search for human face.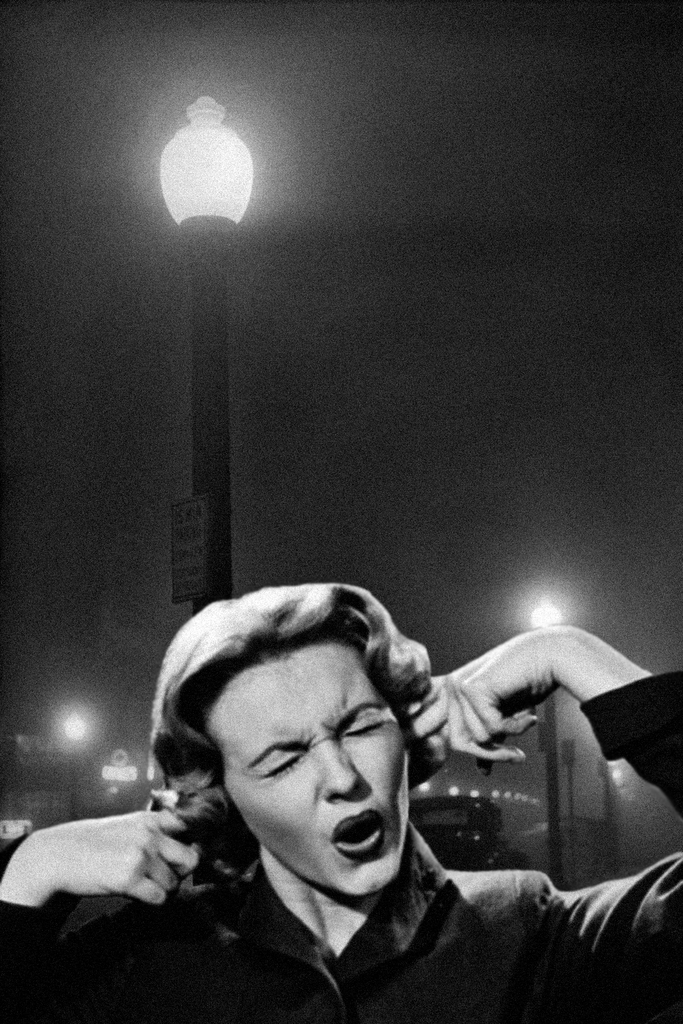
Found at 201, 648, 425, 903.
